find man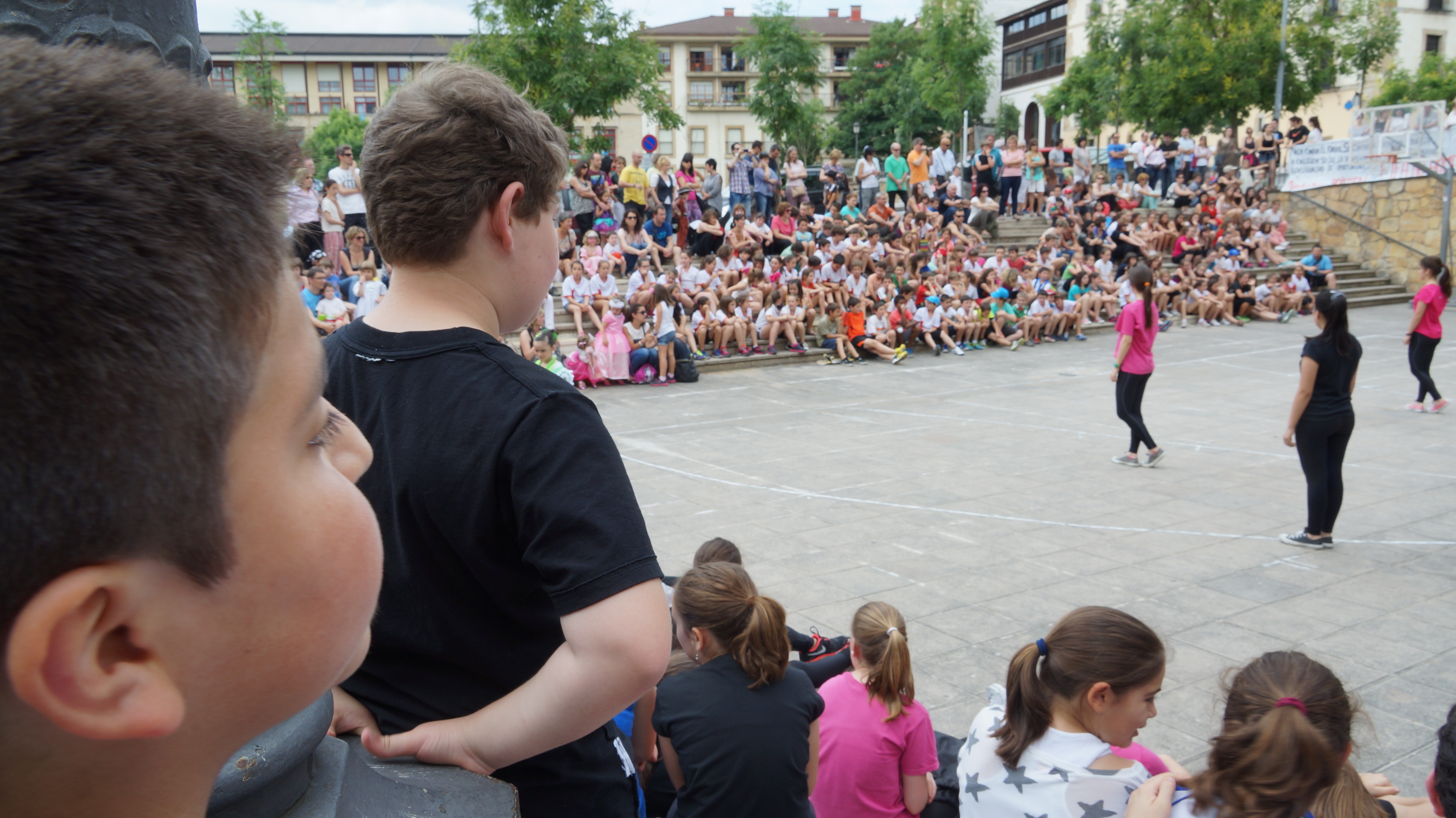
[328,39,335,53]
